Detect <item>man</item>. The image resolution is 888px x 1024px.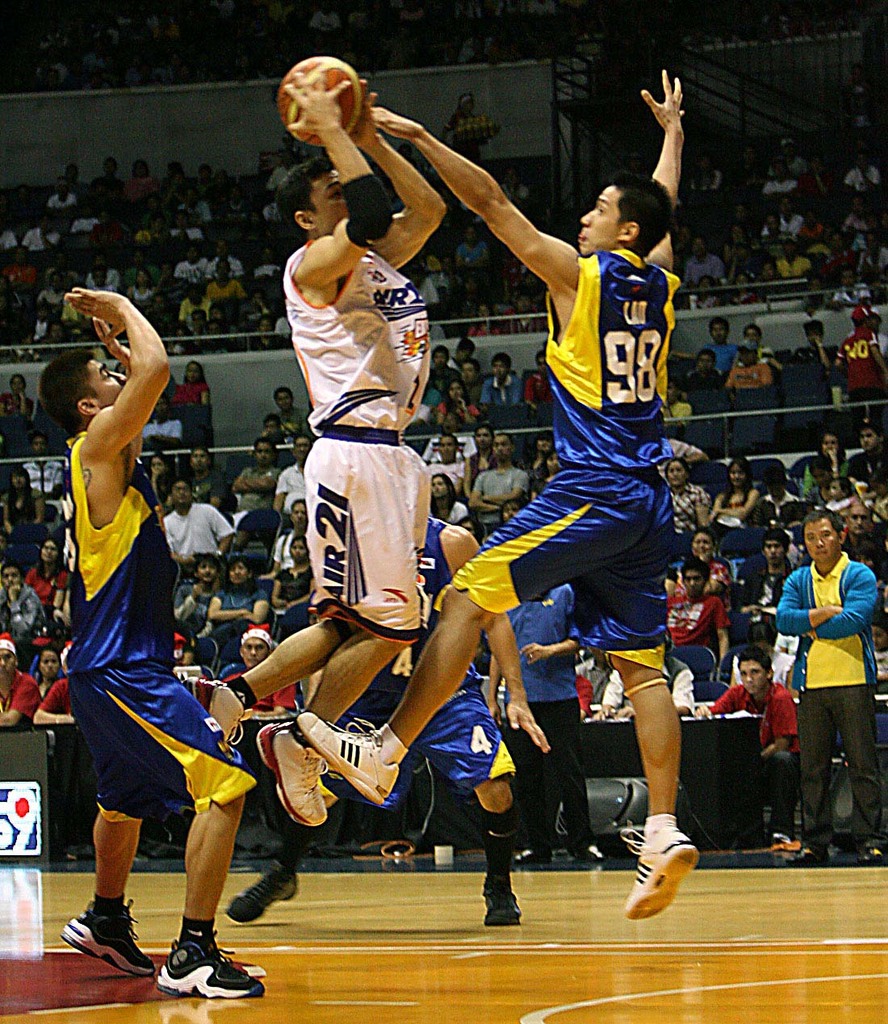
[255,62,452,821].
